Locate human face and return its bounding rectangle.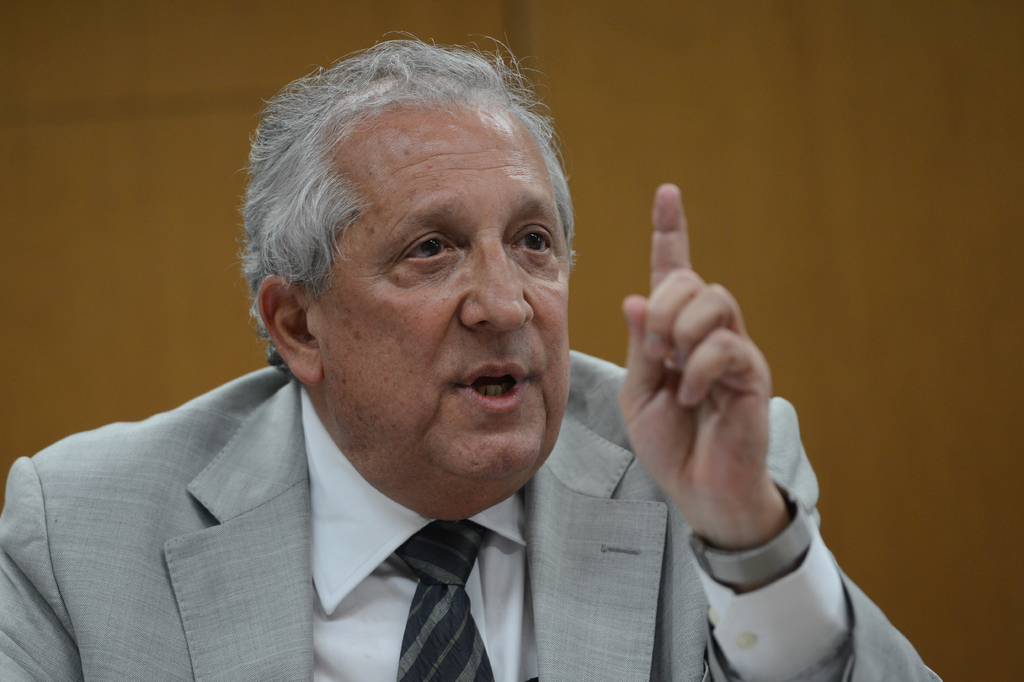
rect(333, 136, 571, 474).
